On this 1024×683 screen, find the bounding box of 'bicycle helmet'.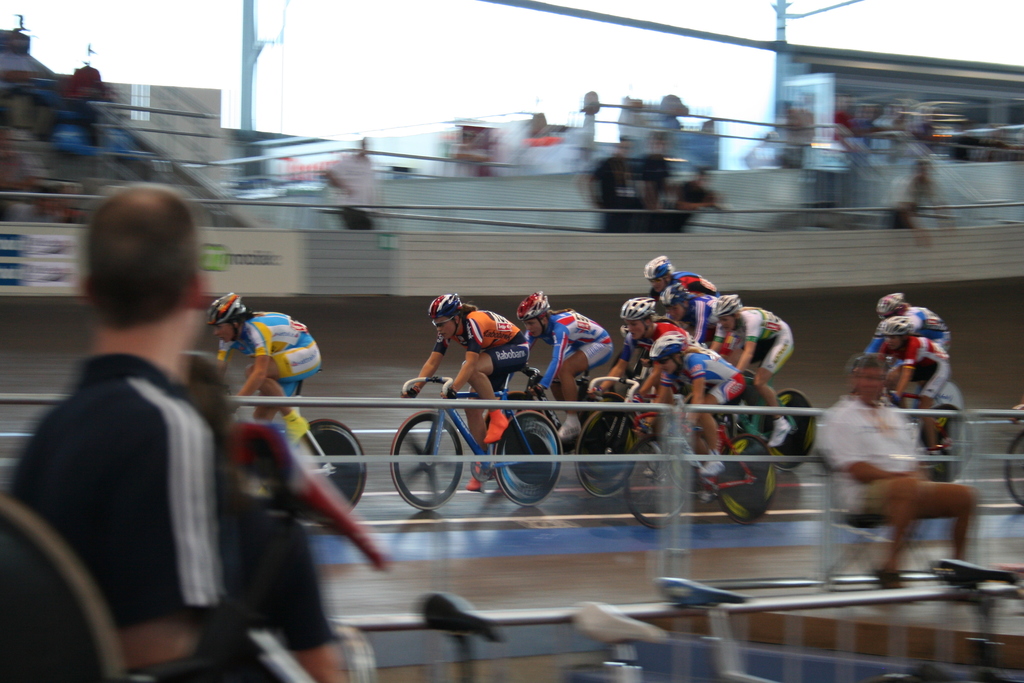
Bounding box: 644:254:669:276.
